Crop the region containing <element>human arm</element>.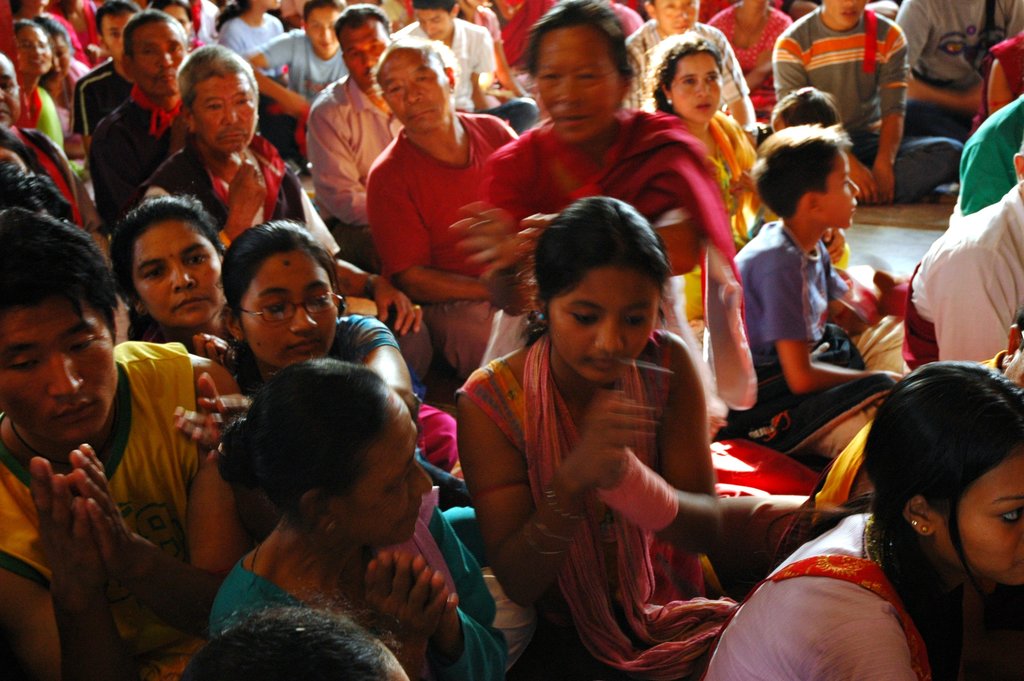
Crop region: <region>886, 0, 984, 109</region>.
